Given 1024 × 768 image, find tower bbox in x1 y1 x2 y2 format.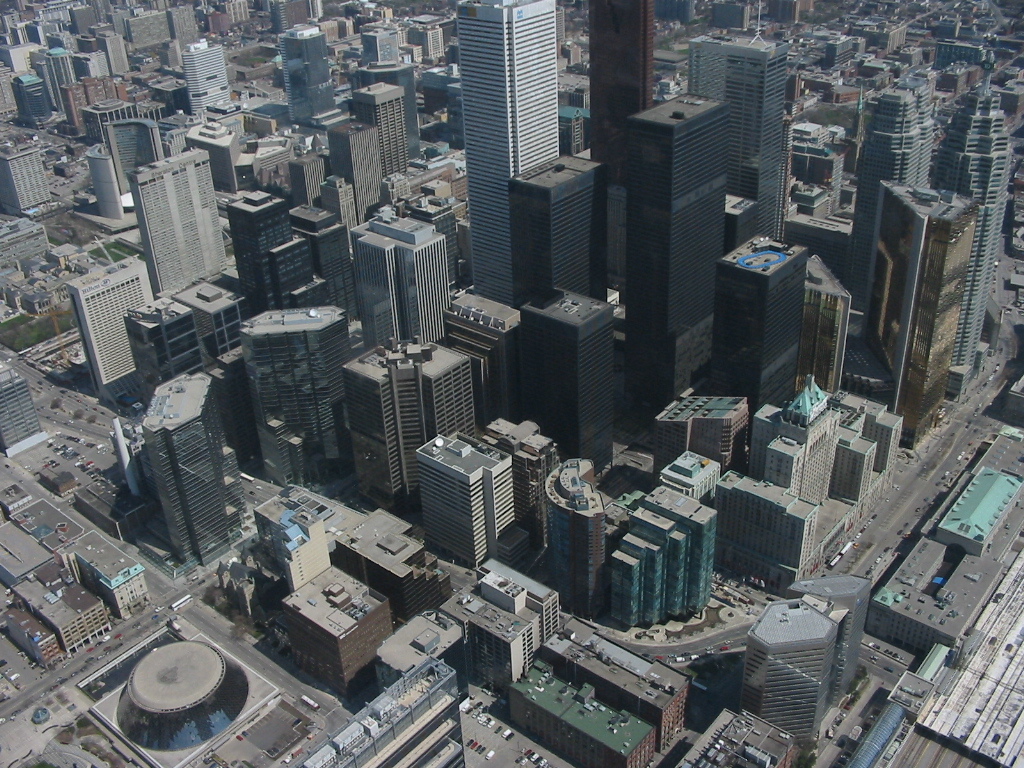
516 281 609 478.
